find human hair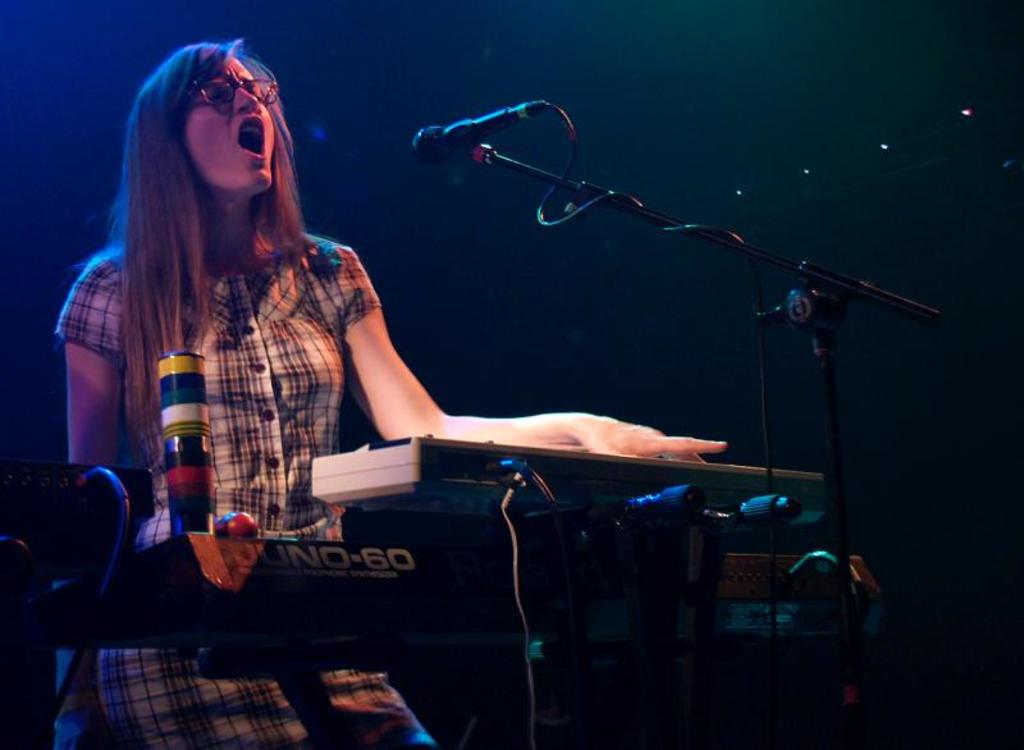
bbox(69, 47, 340, 522)
